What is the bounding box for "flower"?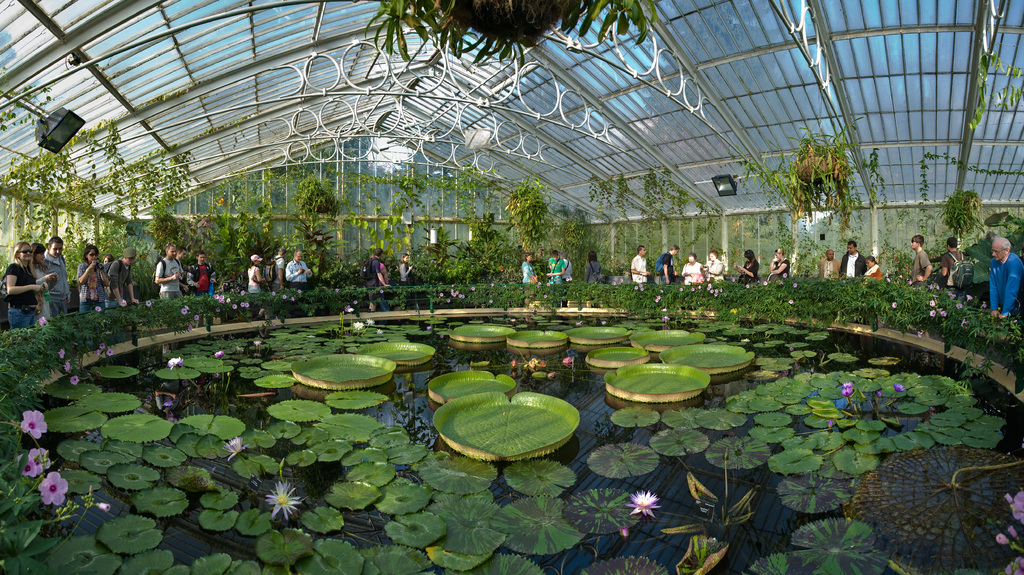
region(625, 488, 661, 520).
